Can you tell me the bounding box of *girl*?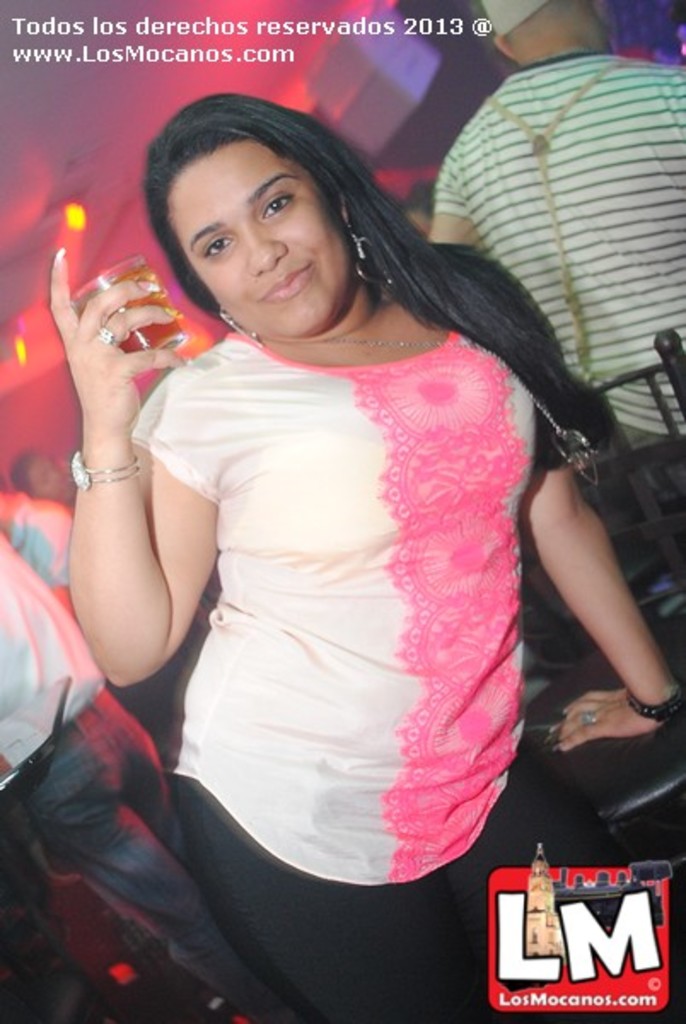
l=46, t=89, r=684, b=1022.
